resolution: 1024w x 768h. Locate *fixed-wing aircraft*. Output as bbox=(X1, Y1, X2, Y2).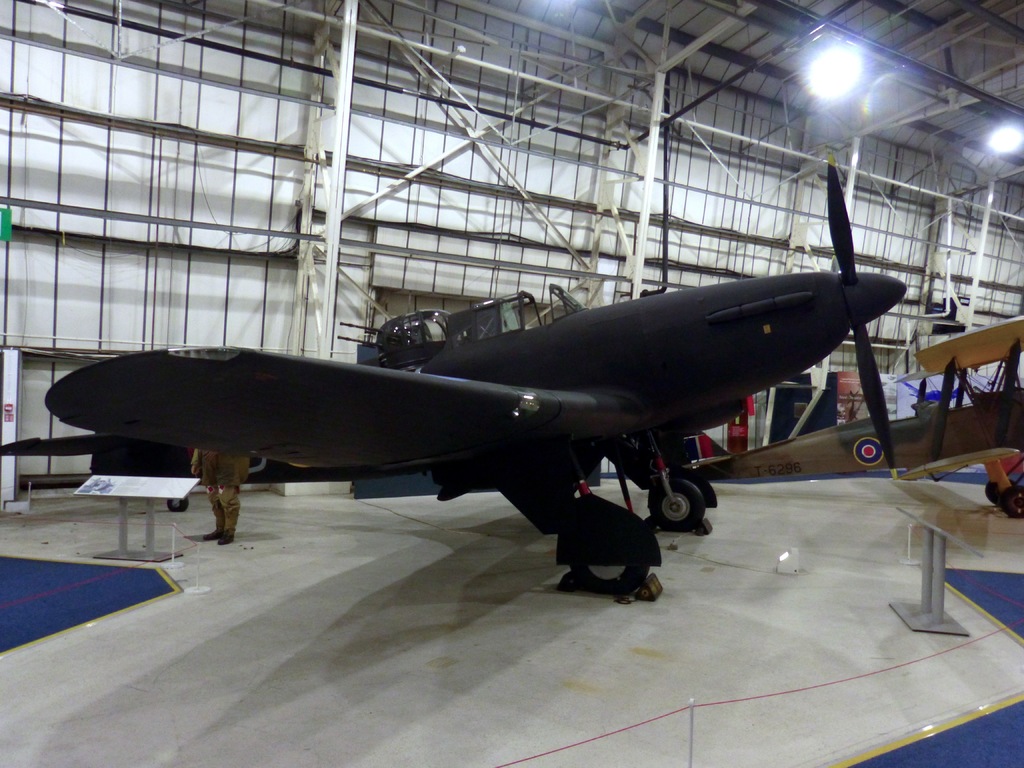
bbox=(686, 307, 1023, 527).
